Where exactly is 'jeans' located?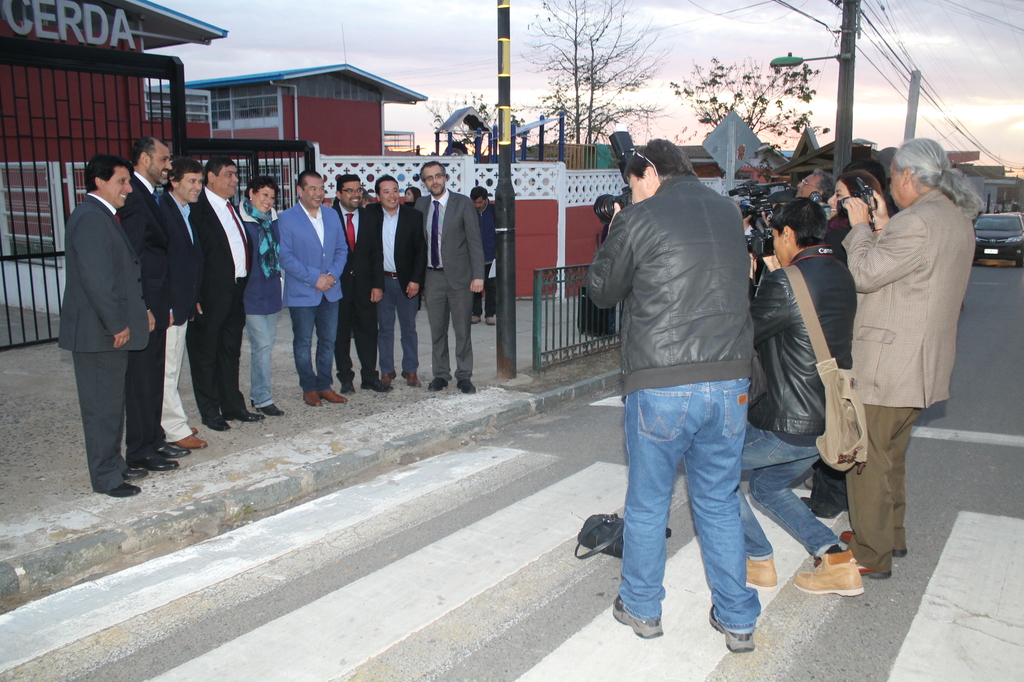
Its bounding box is box=[617, 377, 761, 635].
